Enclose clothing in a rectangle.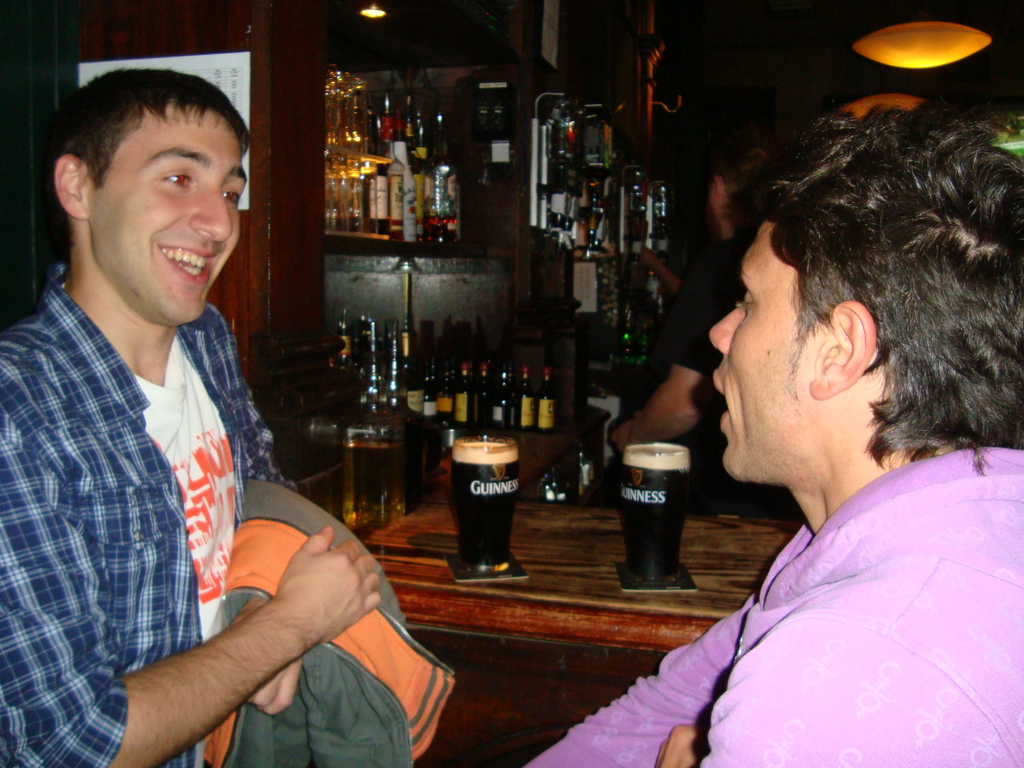
[202, 479, 454, 767].
